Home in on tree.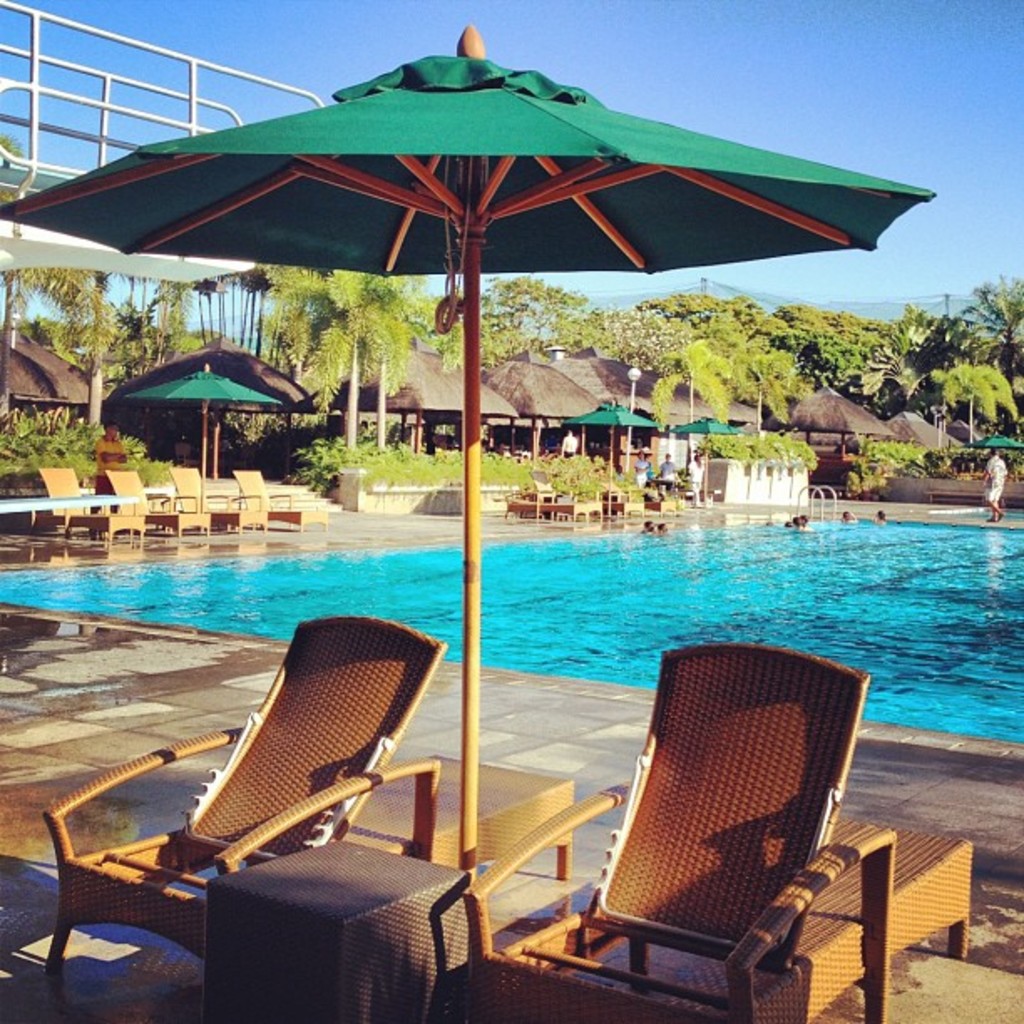
Homed in at select_region(30, 228, 125, 423).
